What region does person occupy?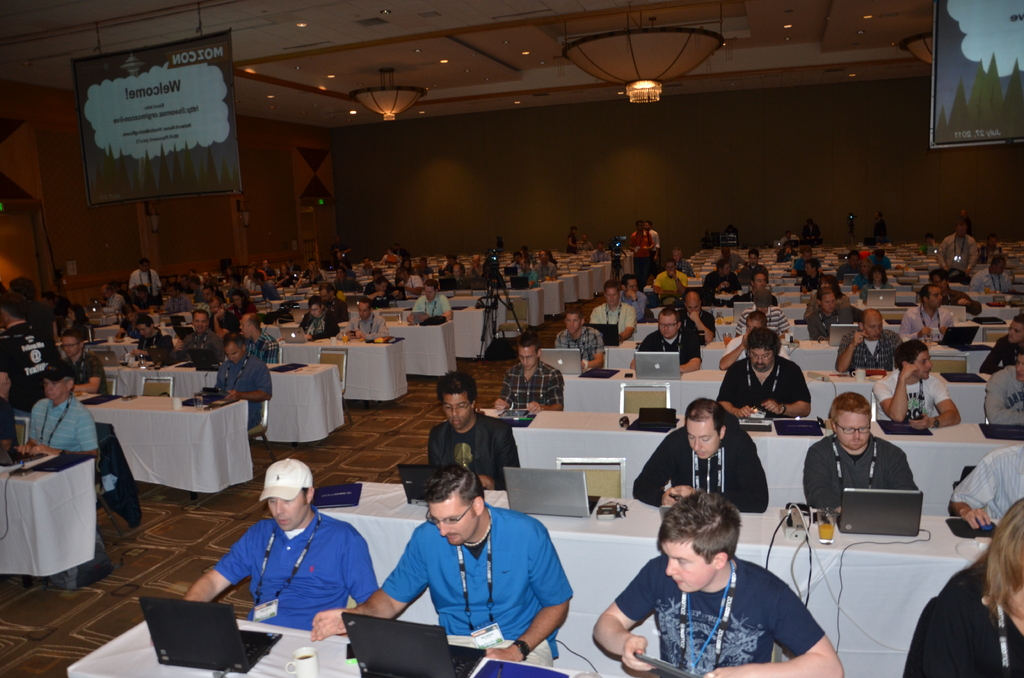
x1=188 y1=277 x2=200 y2=296.
